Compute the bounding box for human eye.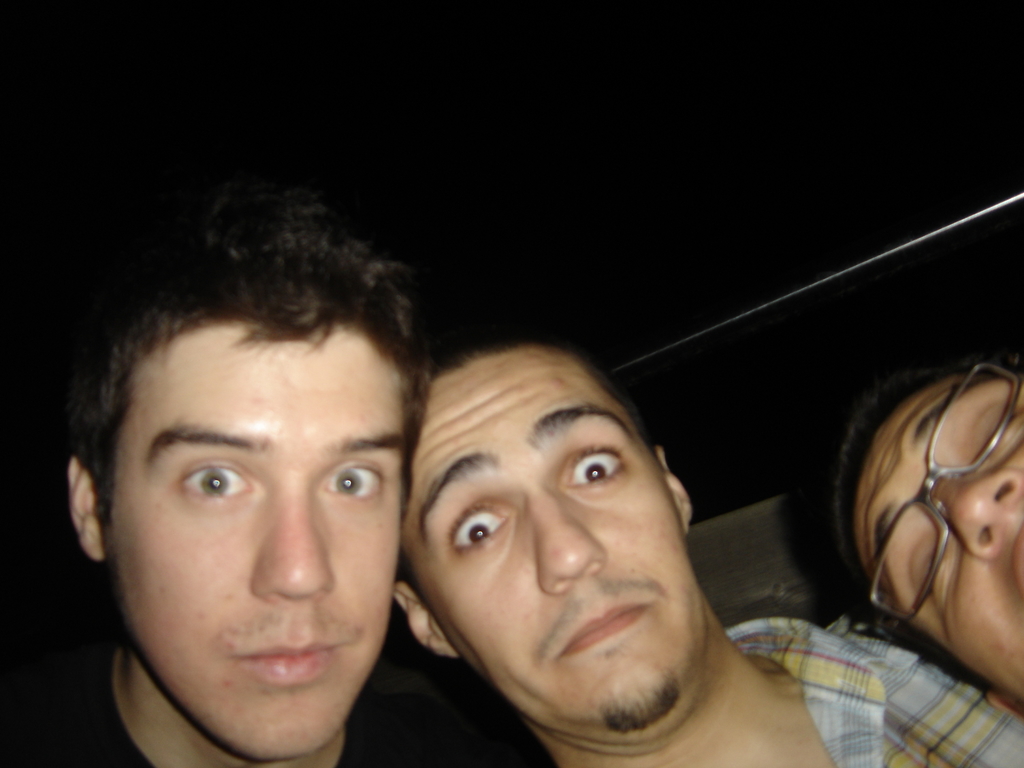
562:445:628:492.
